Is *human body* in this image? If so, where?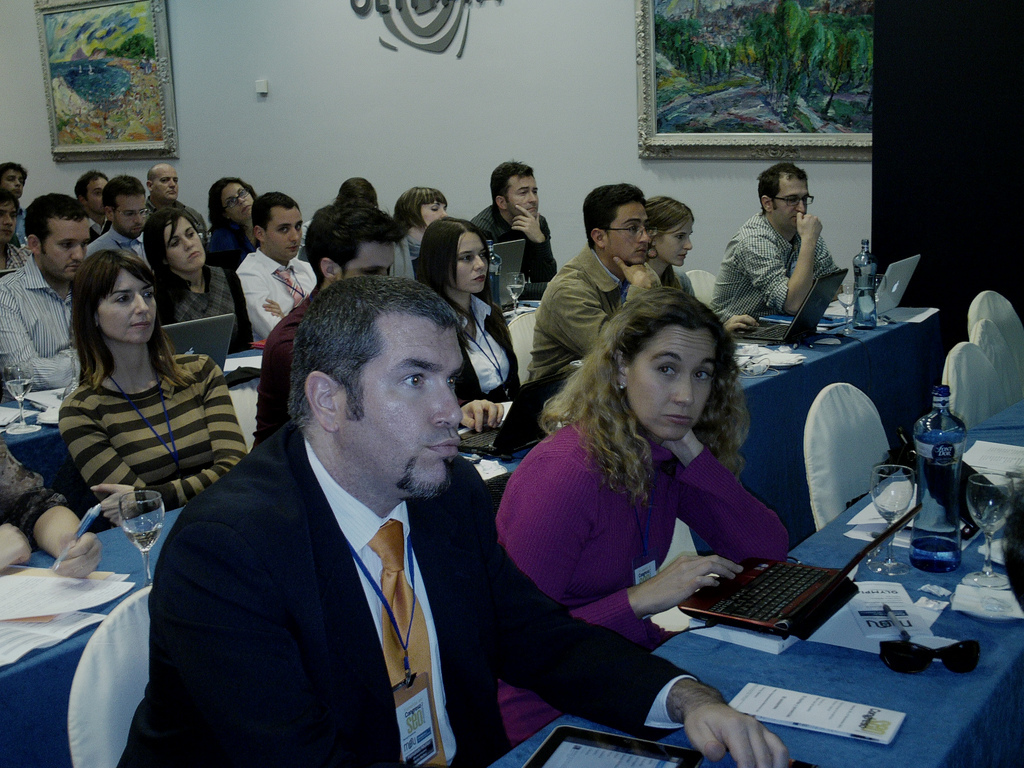
Yes, at (x1=14, y1=206, x2=29, y2=241).
